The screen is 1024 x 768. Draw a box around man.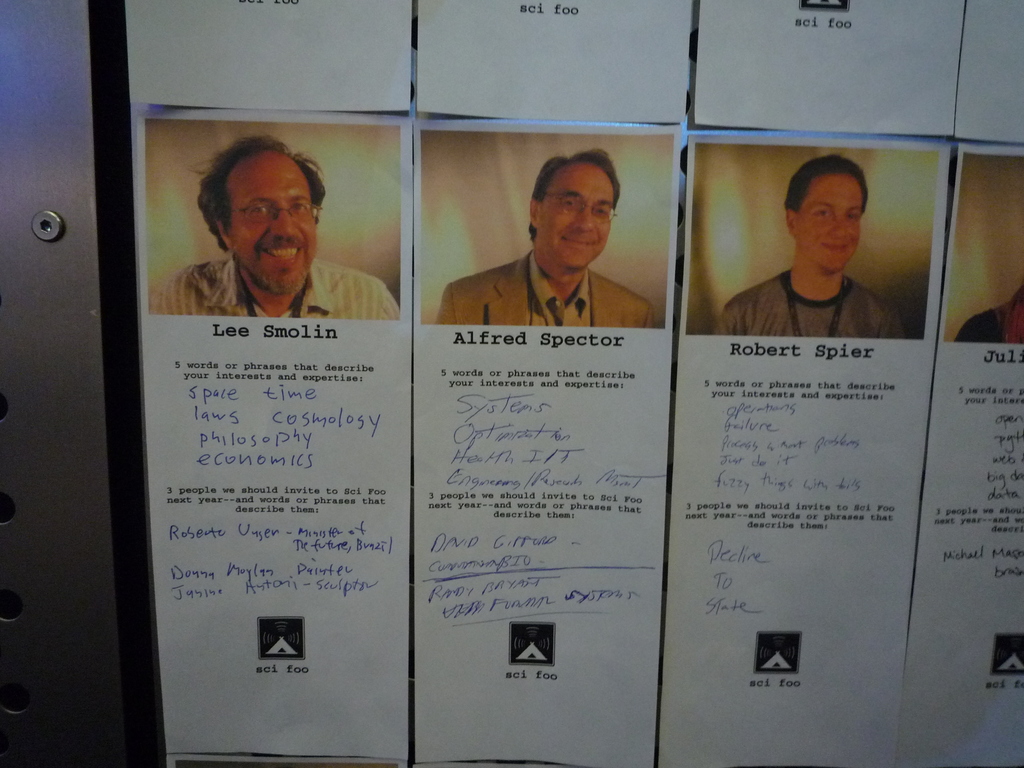
box=[732, 170, 916, 348].
